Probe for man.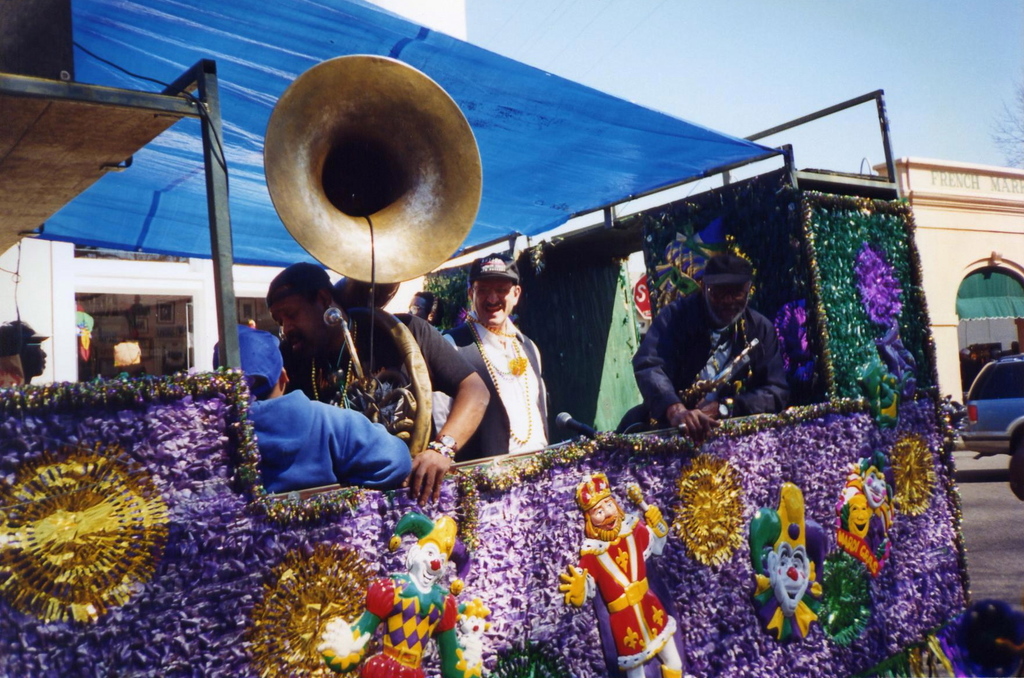
Probe result: [x1=262, y1=265, x2=496, y2=508].
